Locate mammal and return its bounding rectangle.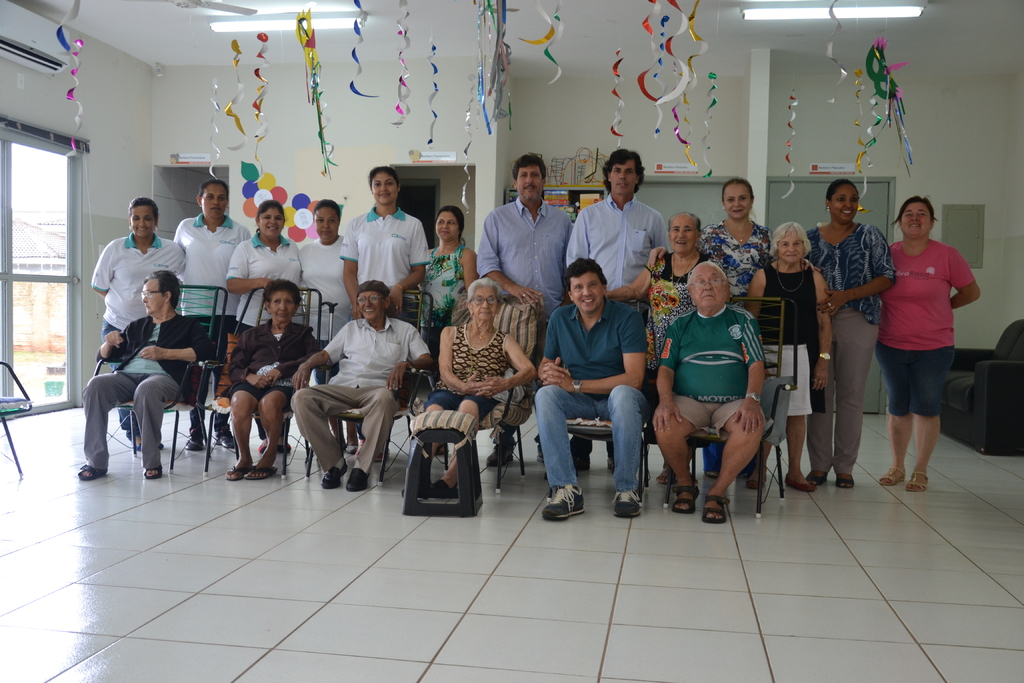
<bbox>476, 149, 578, 469</bbox>.
